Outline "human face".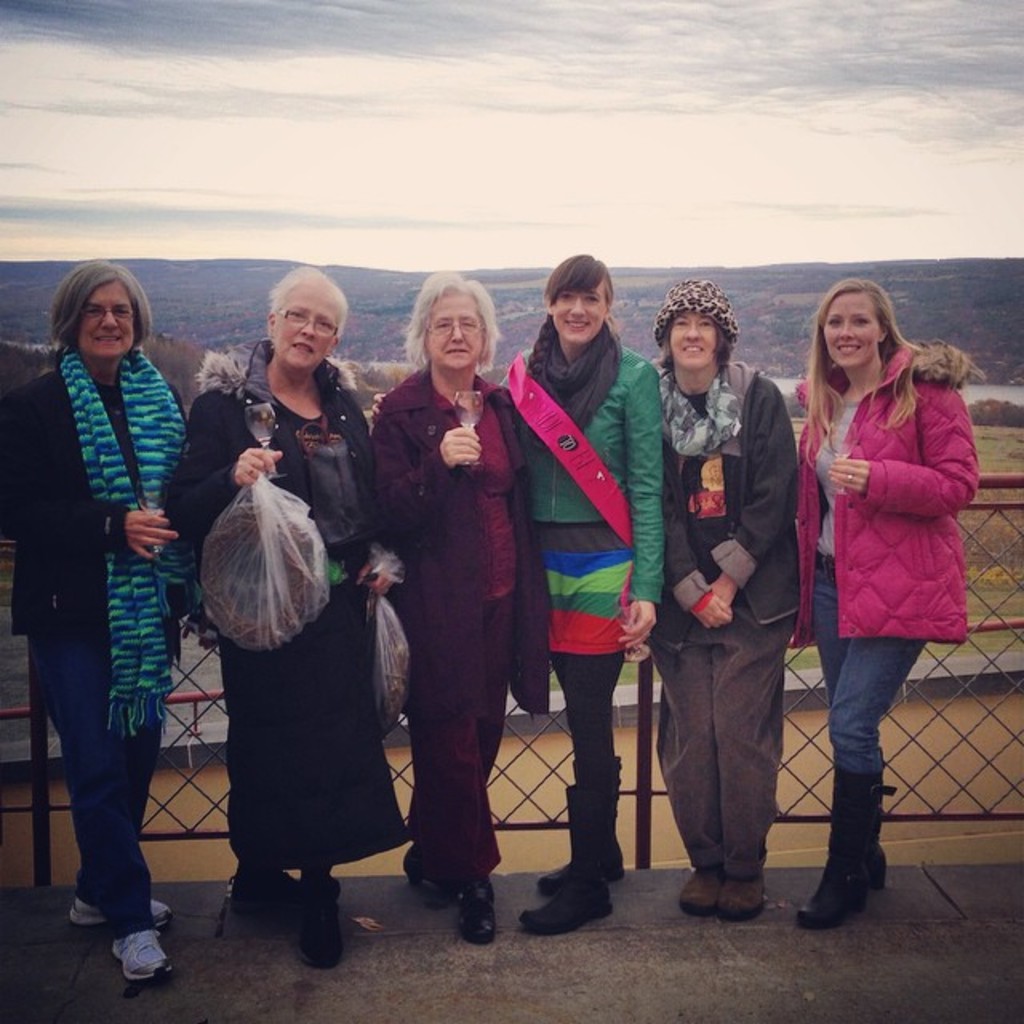
Outline: (813, 291, 883, 363).
